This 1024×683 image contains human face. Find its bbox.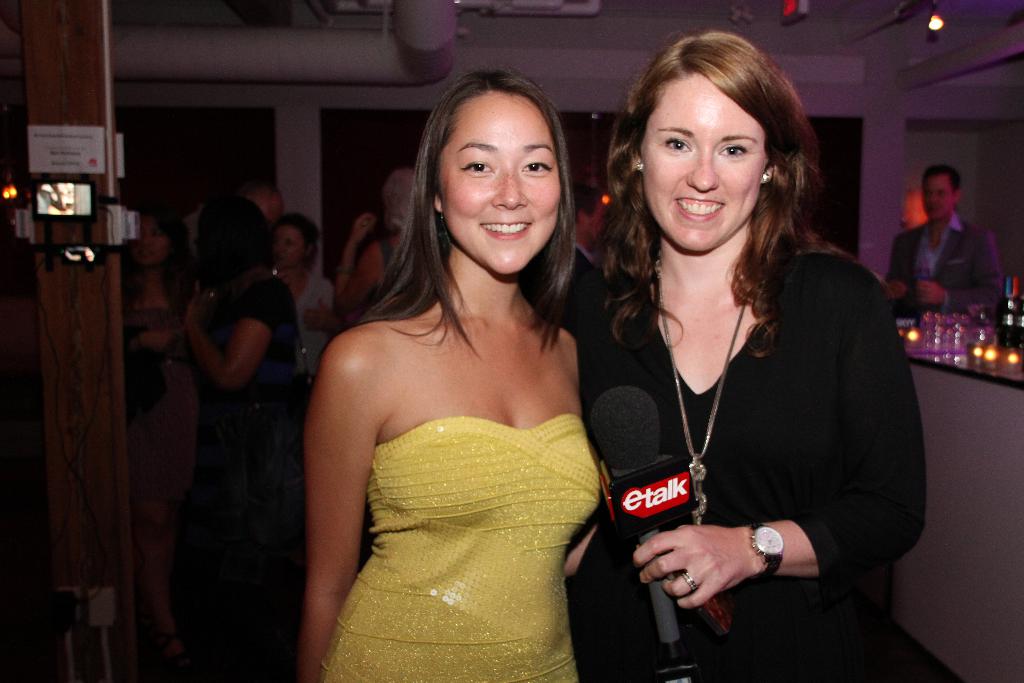
919, 169, 953, 220.
